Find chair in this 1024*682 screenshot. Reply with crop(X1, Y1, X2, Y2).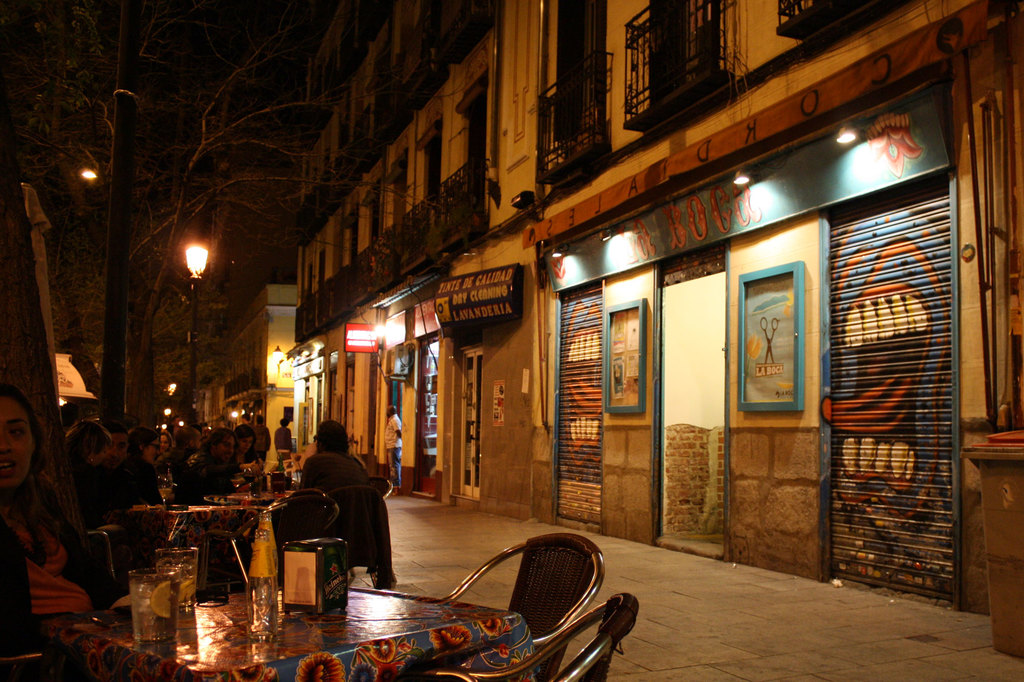
crop(329, 488, 383, 590).
